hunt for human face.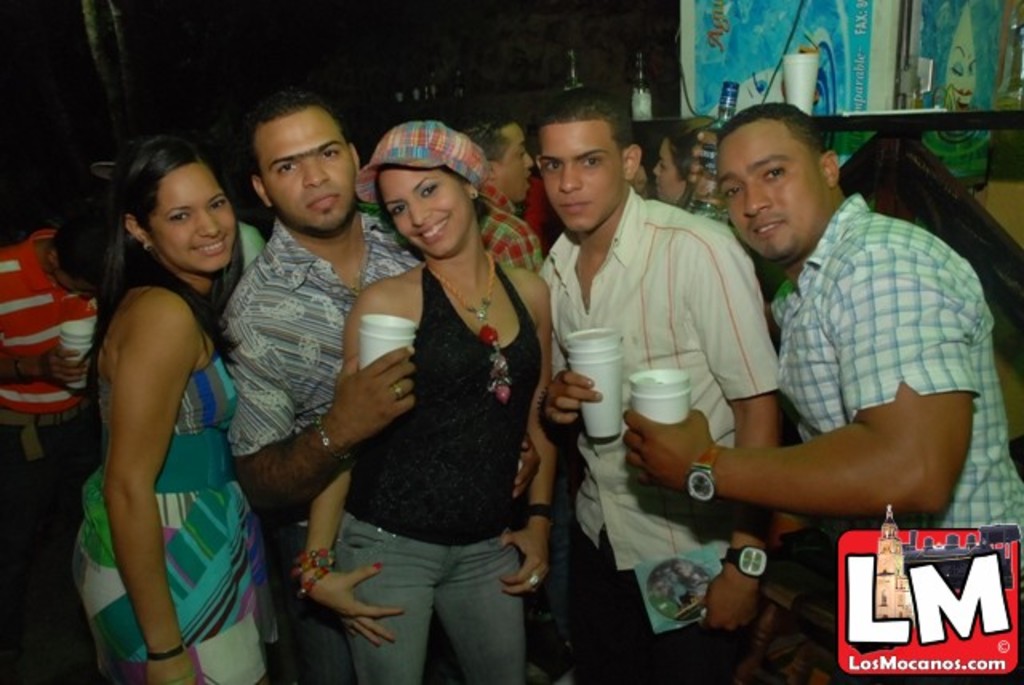
Hunted down at bbox=(630, 166, 643, 205).
